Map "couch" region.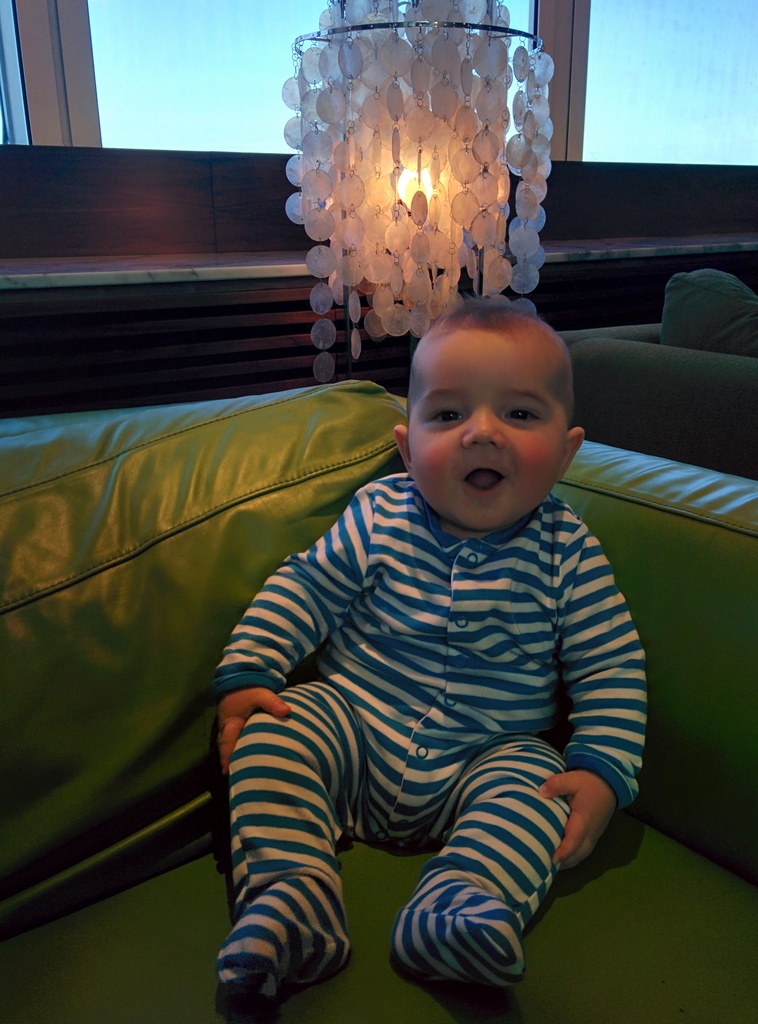
Mapped to <bbox>550, 435, 757, 860</bbox>.
